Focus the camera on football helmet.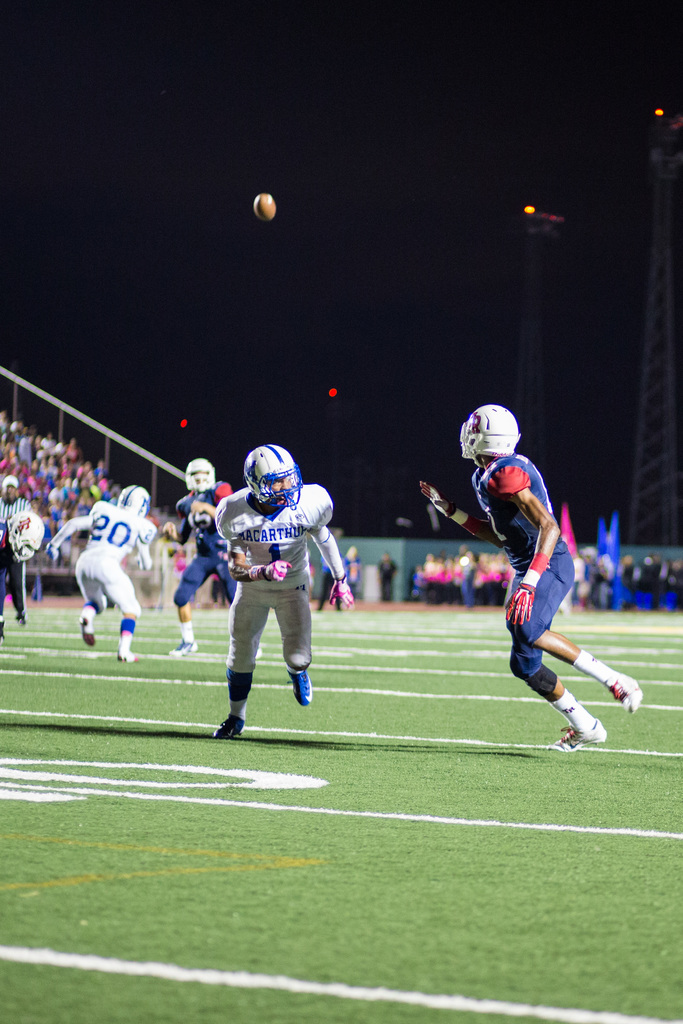
Focus region: x1=120 y1=485 x2=153 y2=518.
